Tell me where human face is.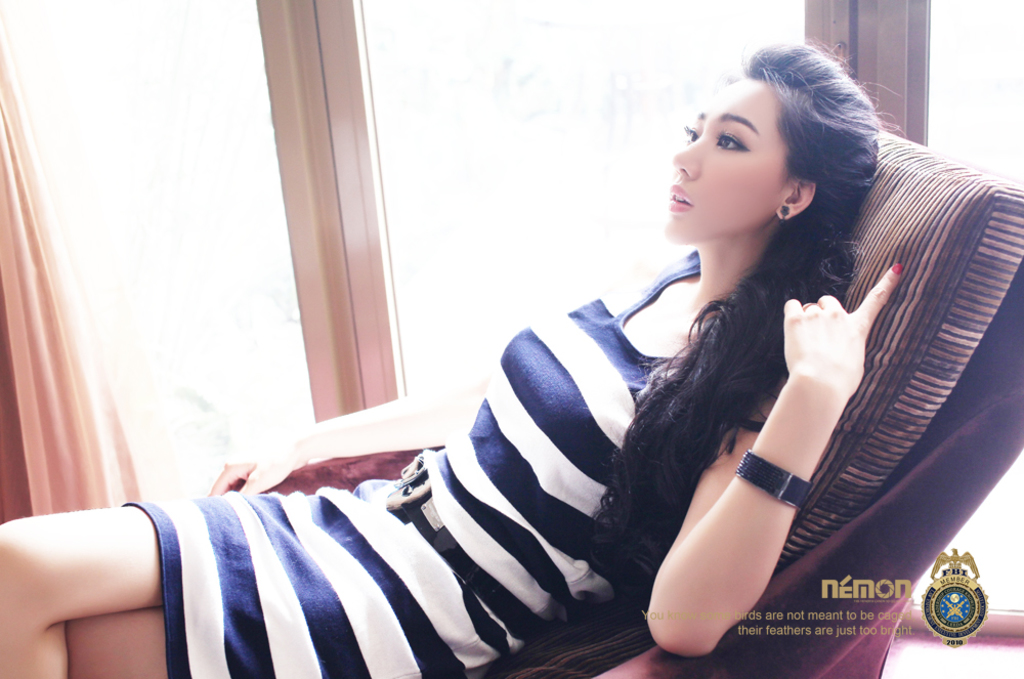
human face is at detection(660, 78, 793, 242).
